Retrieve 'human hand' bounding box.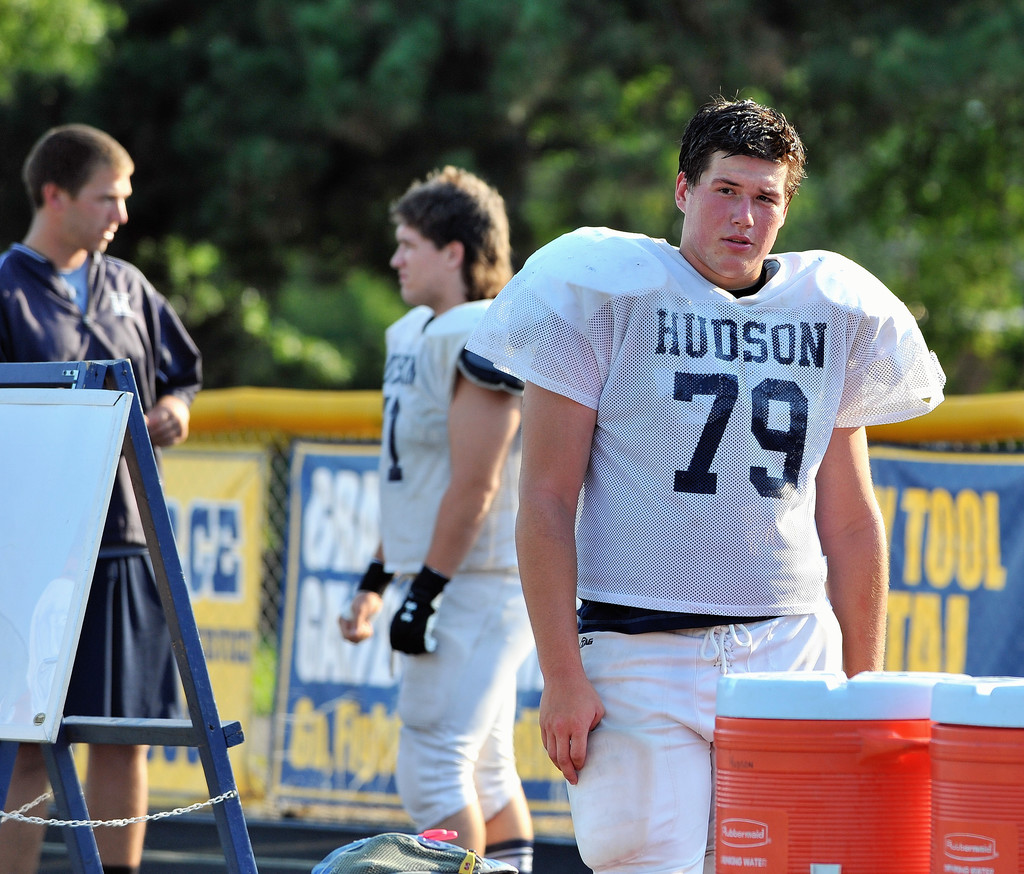
Bounding box: {"x1": 140, "y1": 392, "x2": 190, "y2": 448}.
